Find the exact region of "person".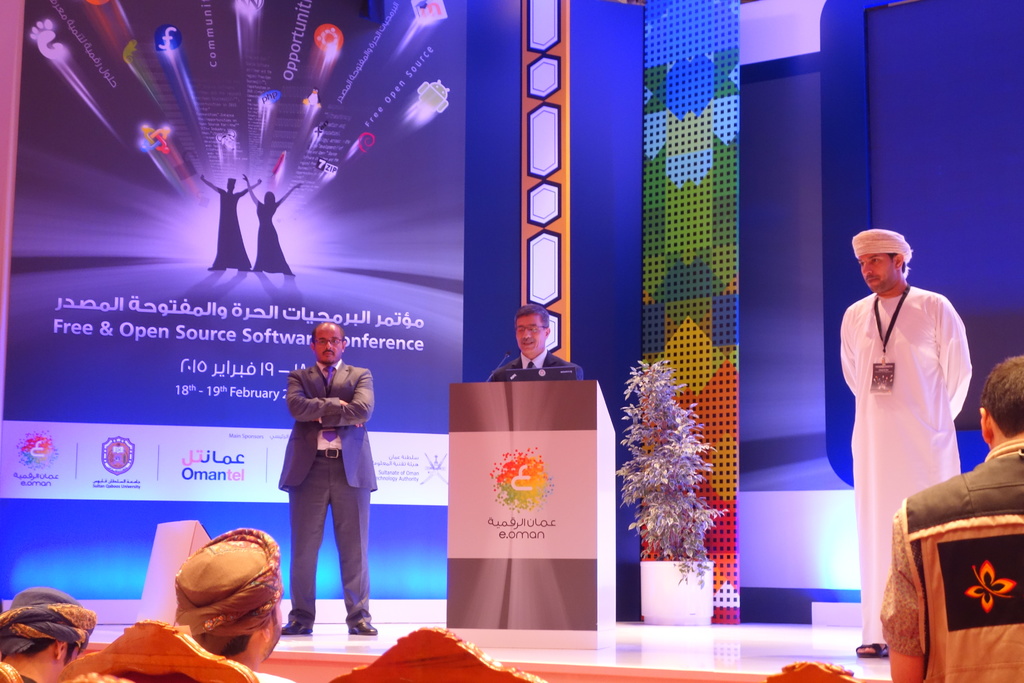
Exact region: (492, 310, 578, 379).
